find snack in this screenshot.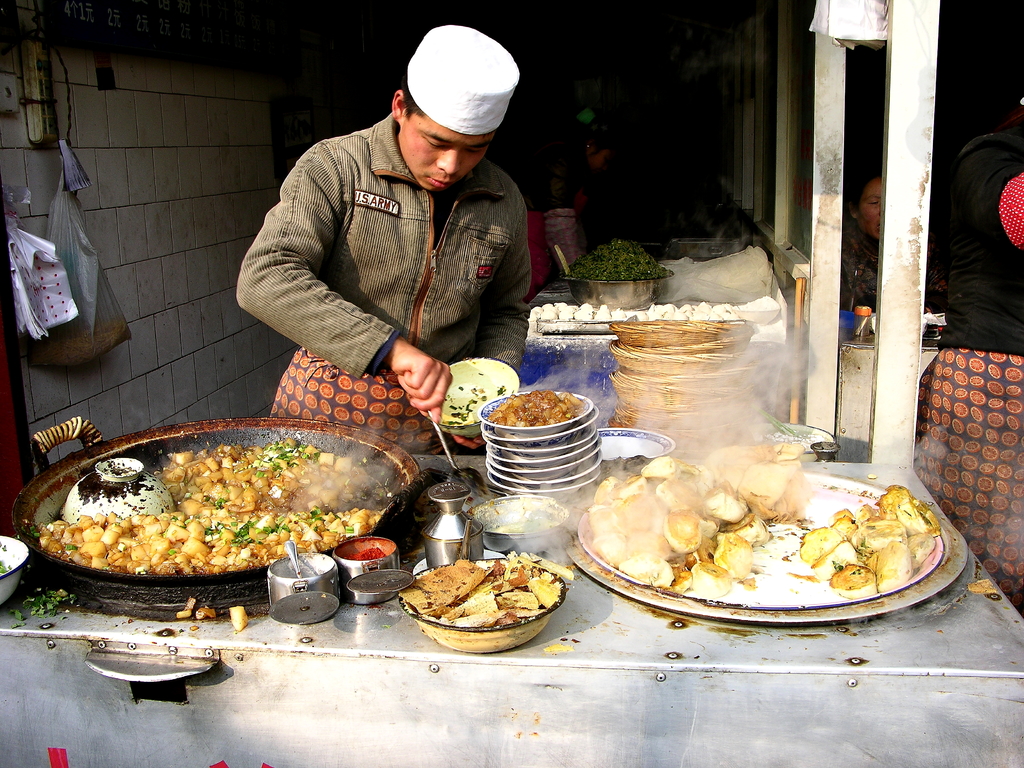
The bounding box for snack is (406,557,562,643).
